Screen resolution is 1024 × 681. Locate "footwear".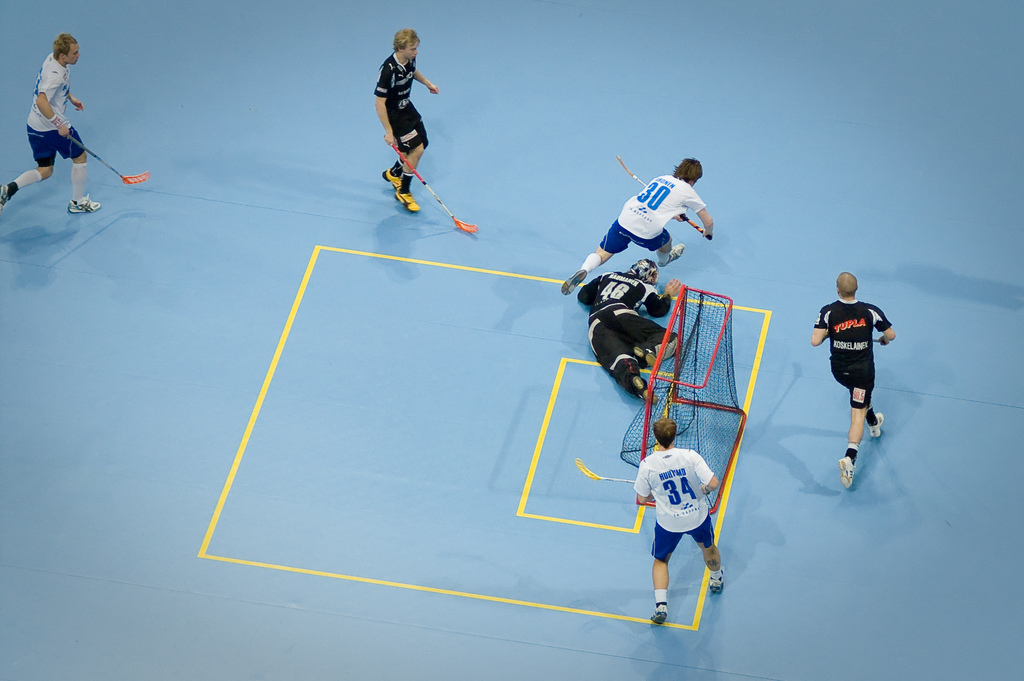
<box>65,191,101,212</box>.
